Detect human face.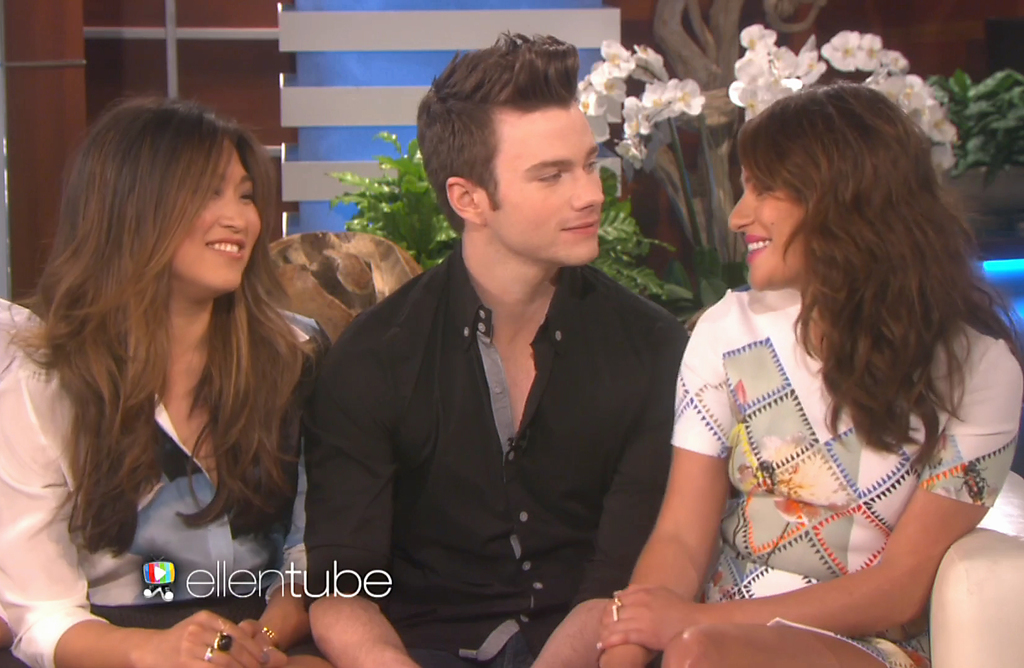
Detected at <region>504, 113, 605, 264</region>.
